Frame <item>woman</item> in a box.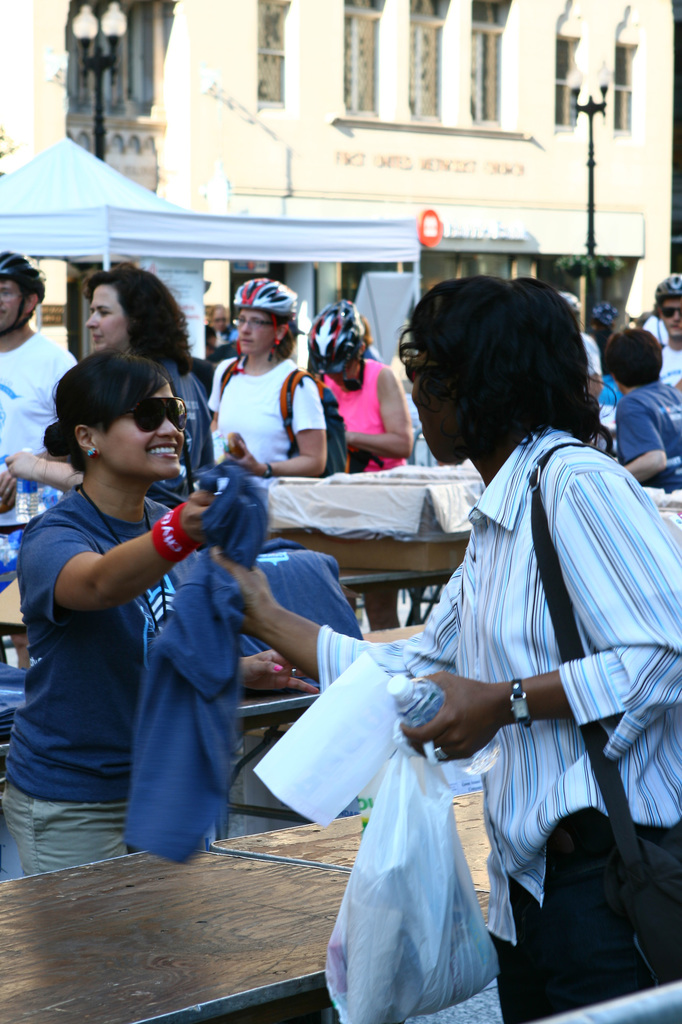
pyautogui.locateOnScreen(190, 282, 335, 475).
